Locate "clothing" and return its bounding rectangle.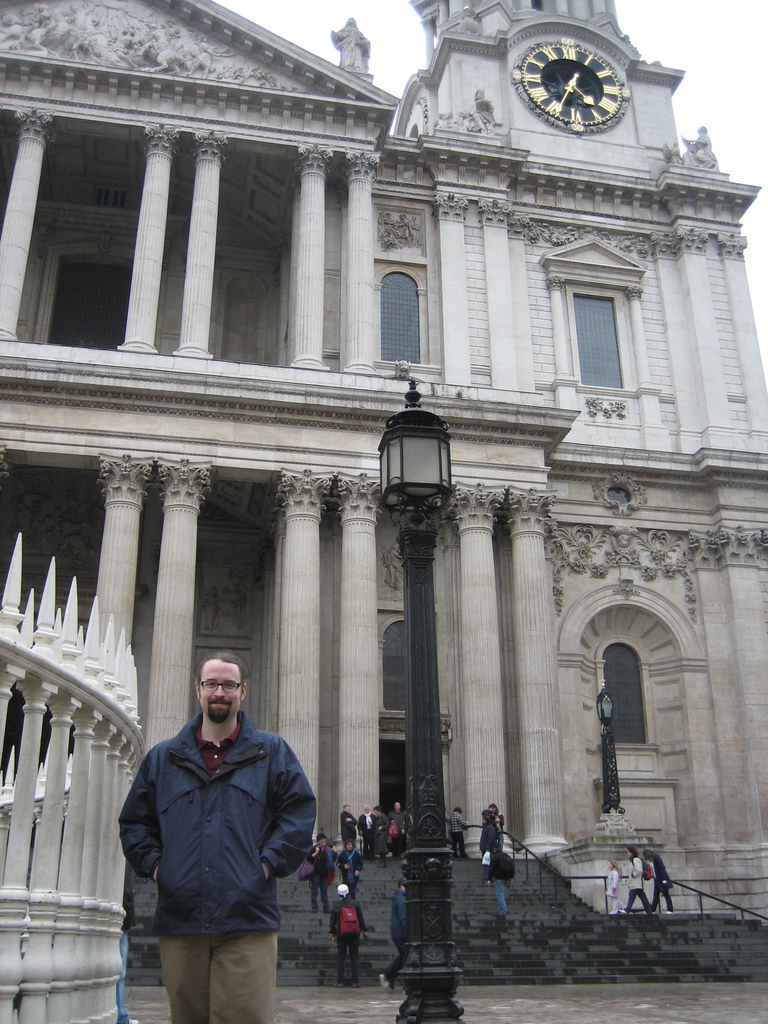
x1=130, y1=689, x2=323, y2=996.
